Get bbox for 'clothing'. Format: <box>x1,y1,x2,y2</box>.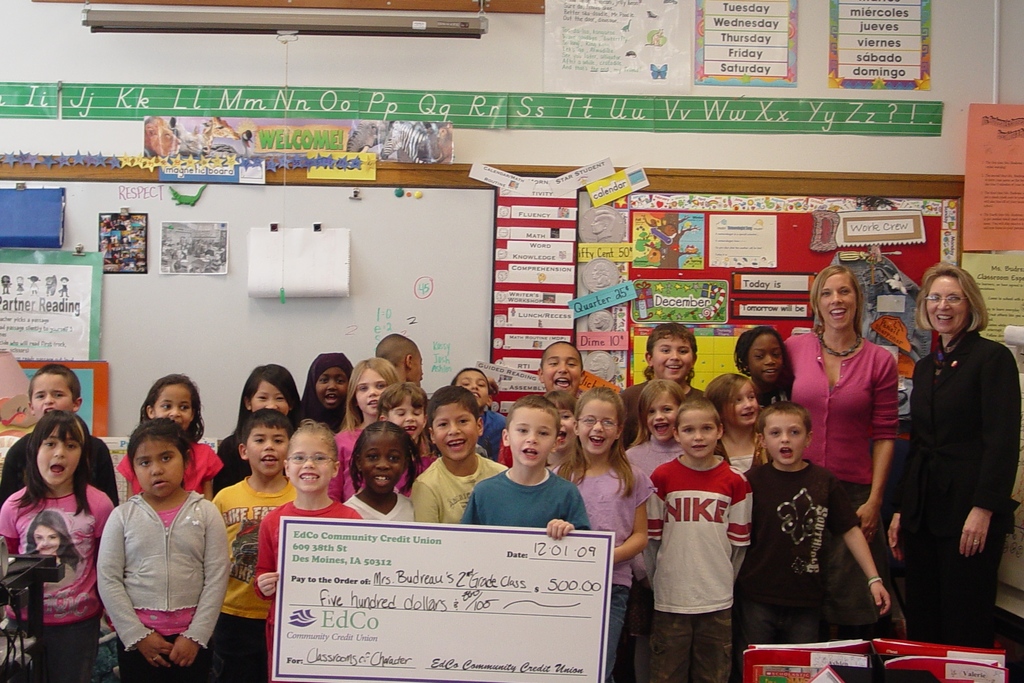
<box>84,462,227,664</box>.
